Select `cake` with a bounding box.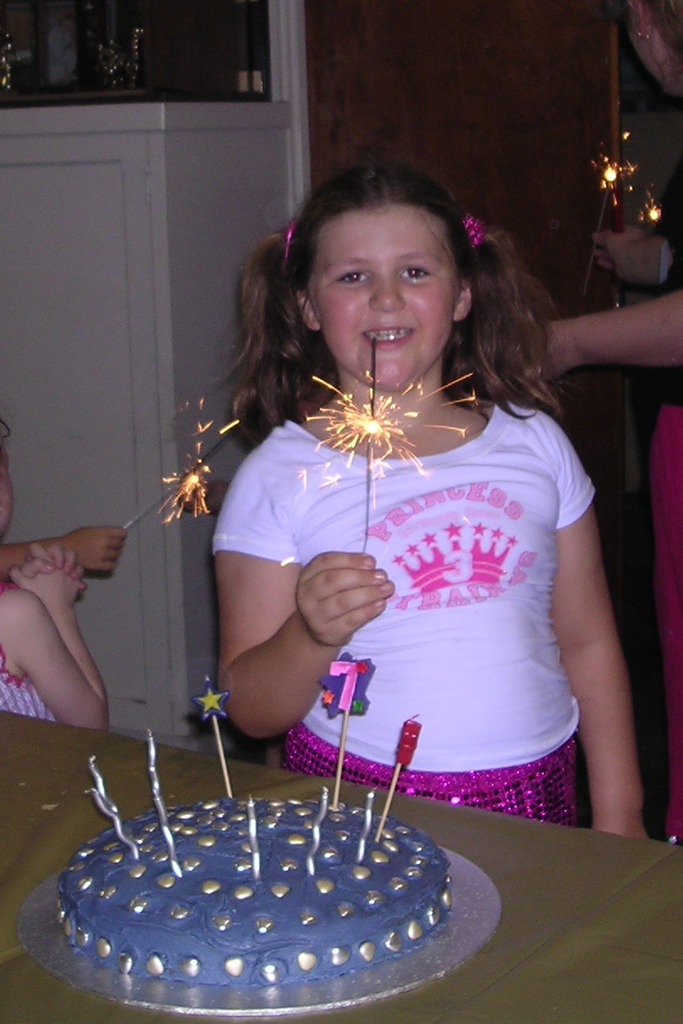
[62,796,454,1009].
